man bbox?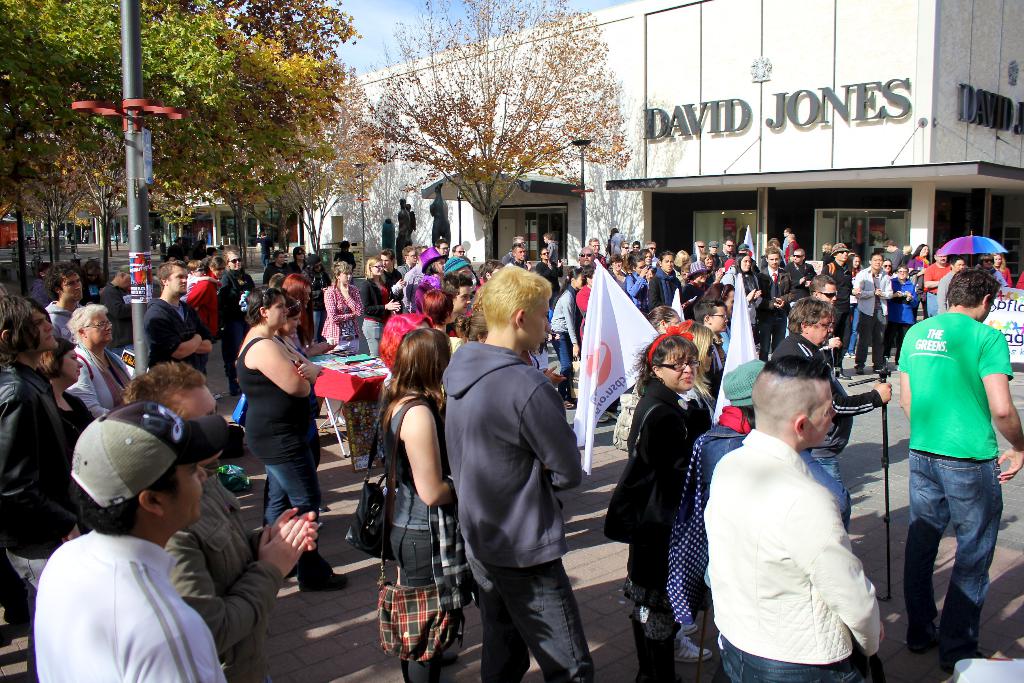
detection(97, 263, 131, 350)
